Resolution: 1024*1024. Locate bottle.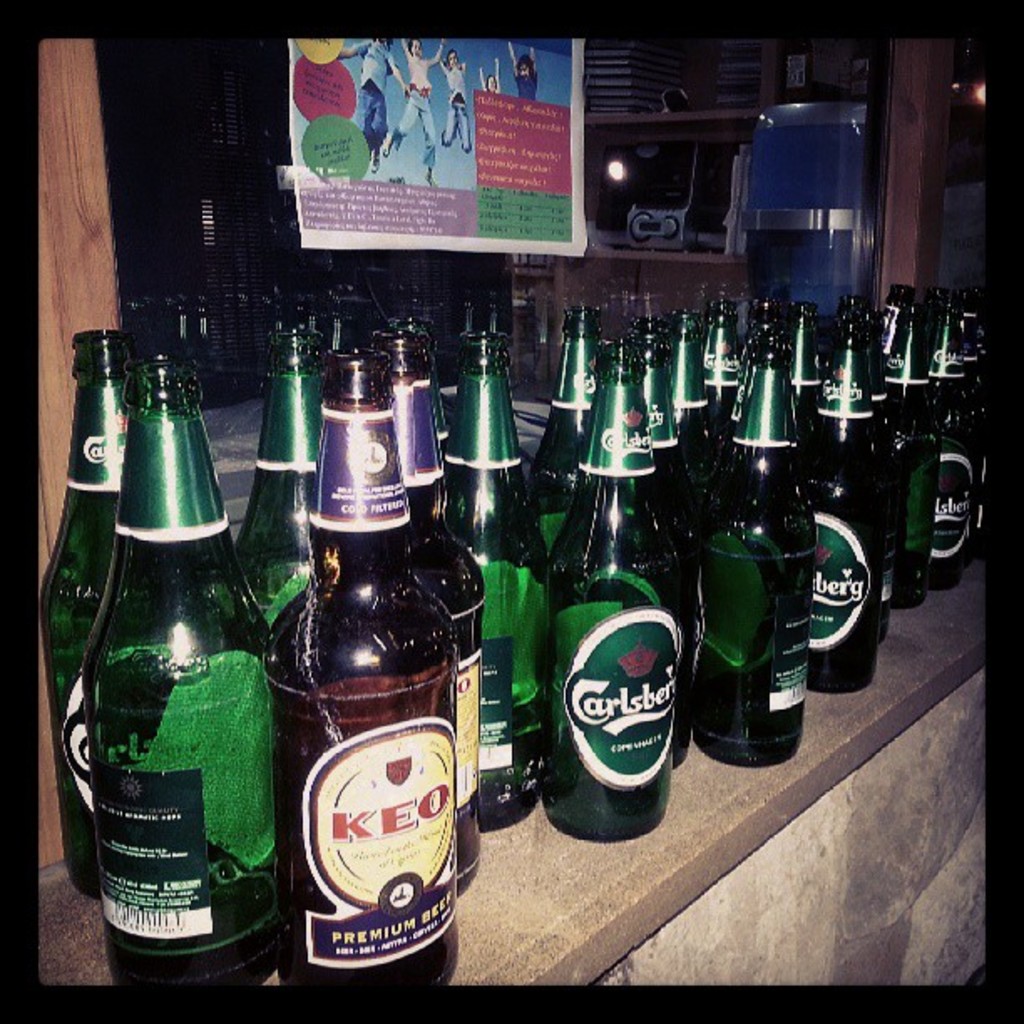
detection(621, 305, 716, 561).
